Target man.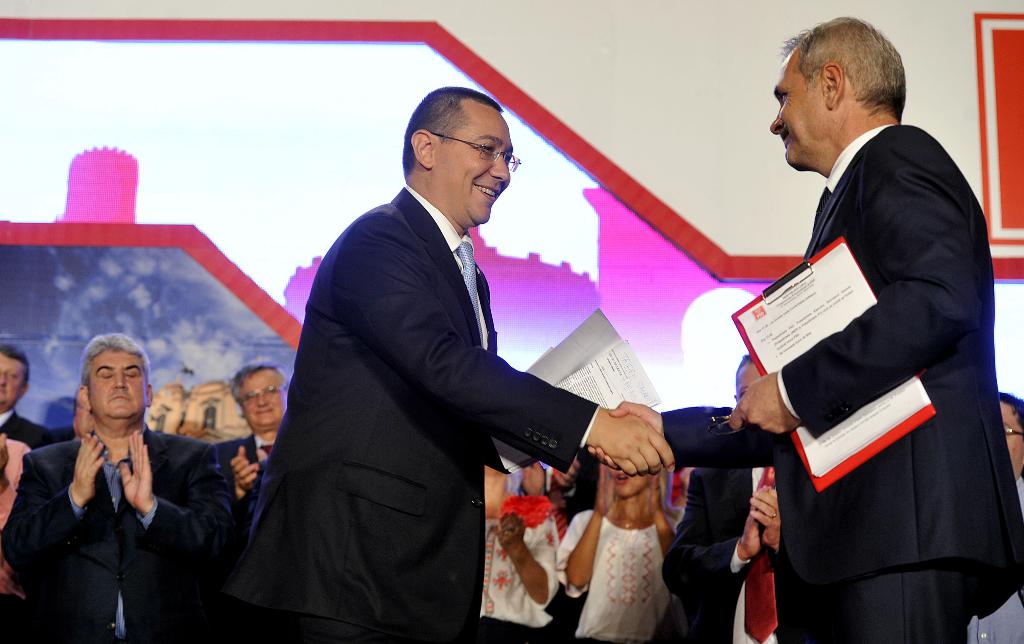
Target region: 237,85,675,643.
